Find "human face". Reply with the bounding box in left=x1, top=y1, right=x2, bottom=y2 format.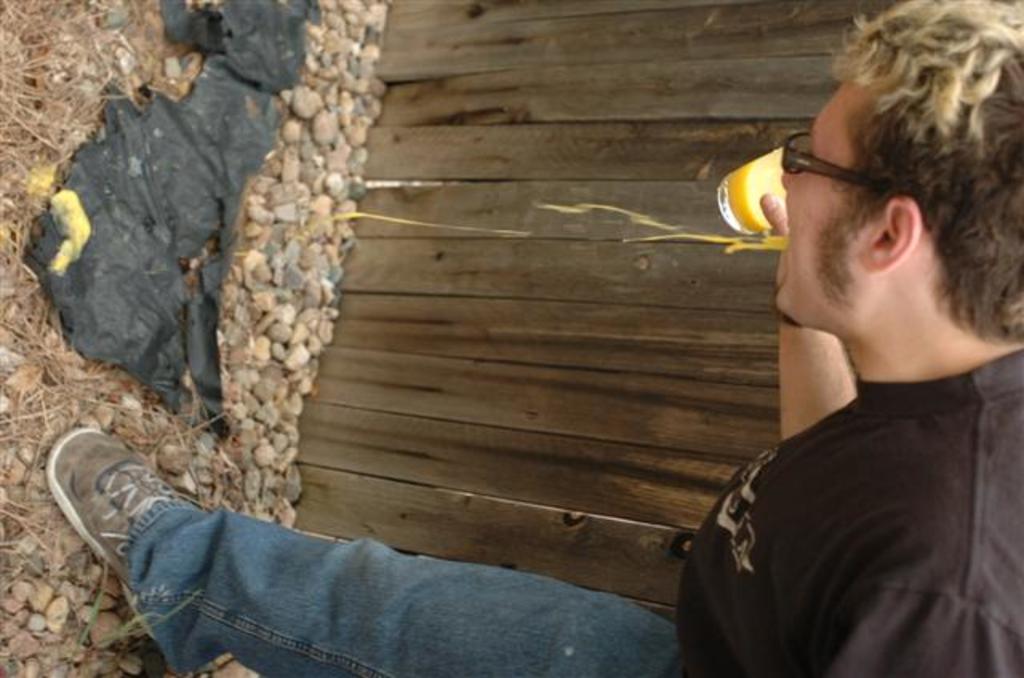
left=774, top=93, right=856, bottom=320.
